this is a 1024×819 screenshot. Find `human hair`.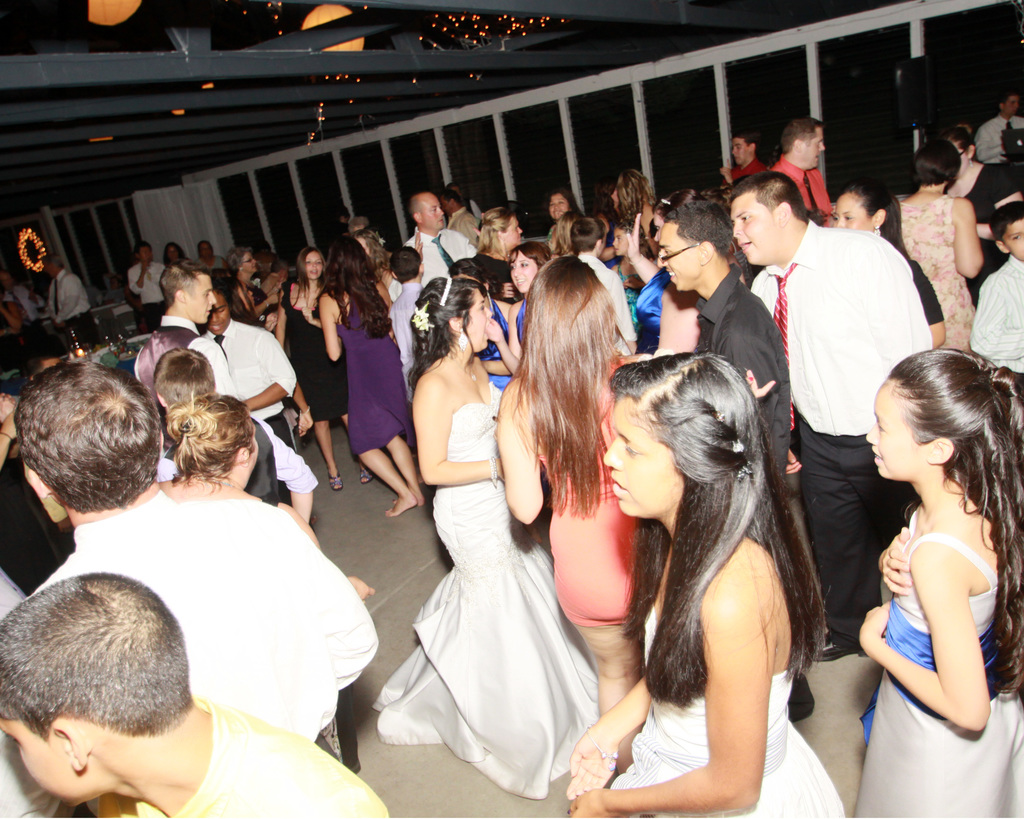
Bounding box: detection(991, 200, 1023, 241).
